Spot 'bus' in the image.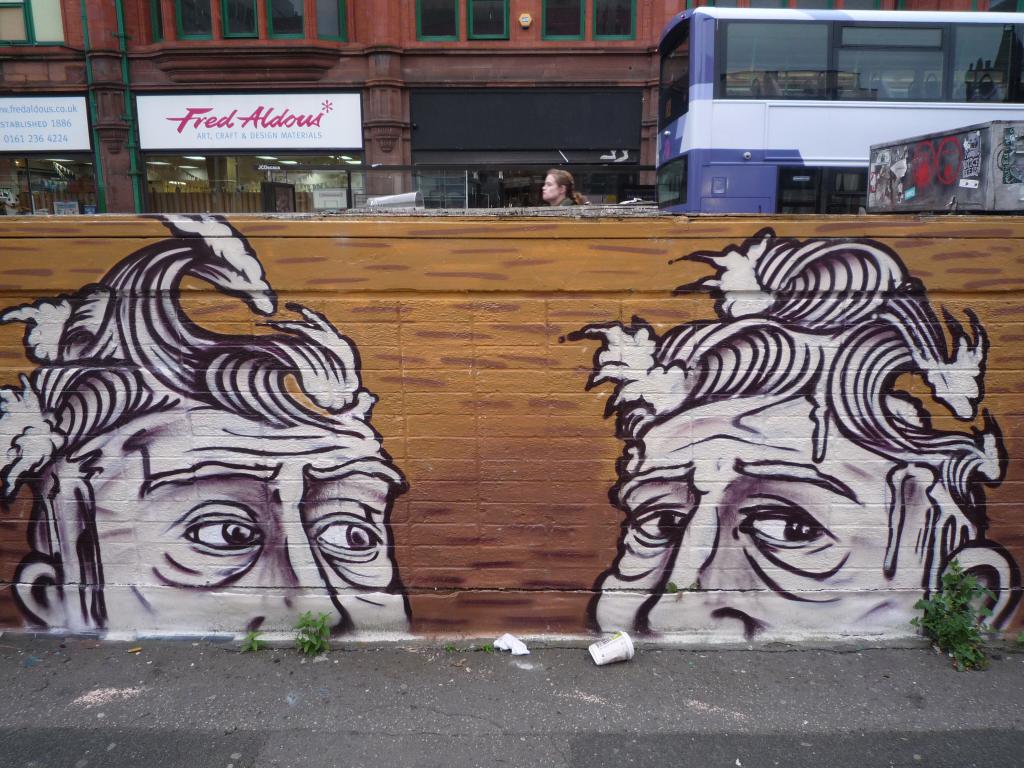
'bus' found at region(655, 6, 1023, 218).
